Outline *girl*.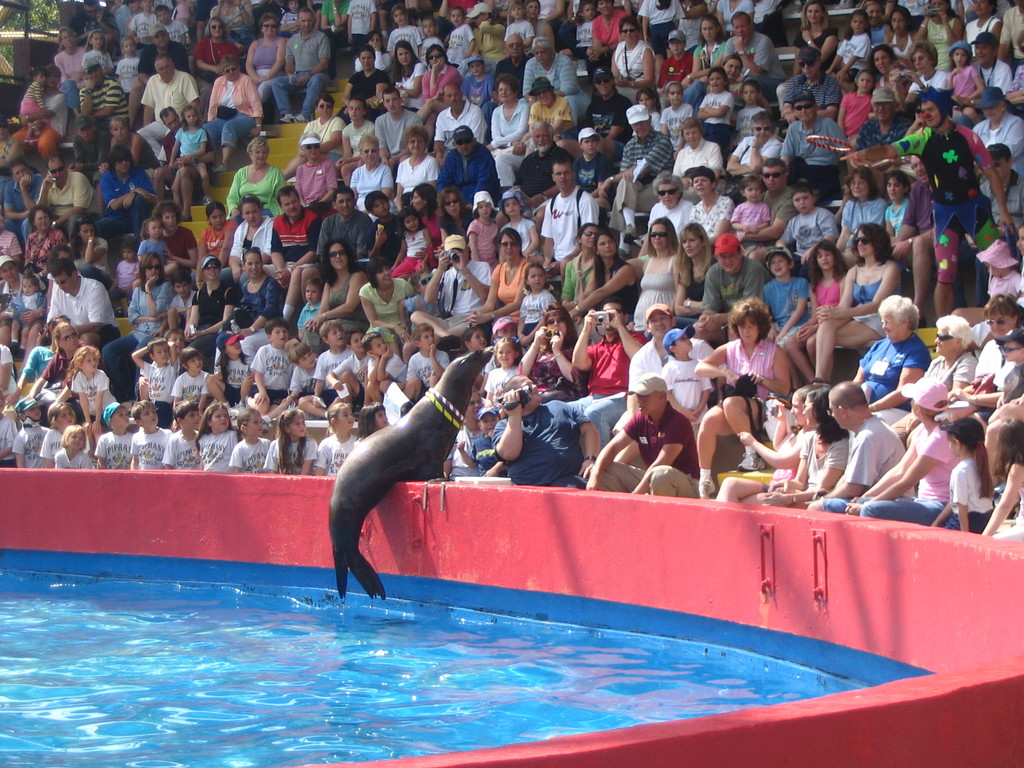
Outline: [left=483, top=333, right=519, bottom=416].
